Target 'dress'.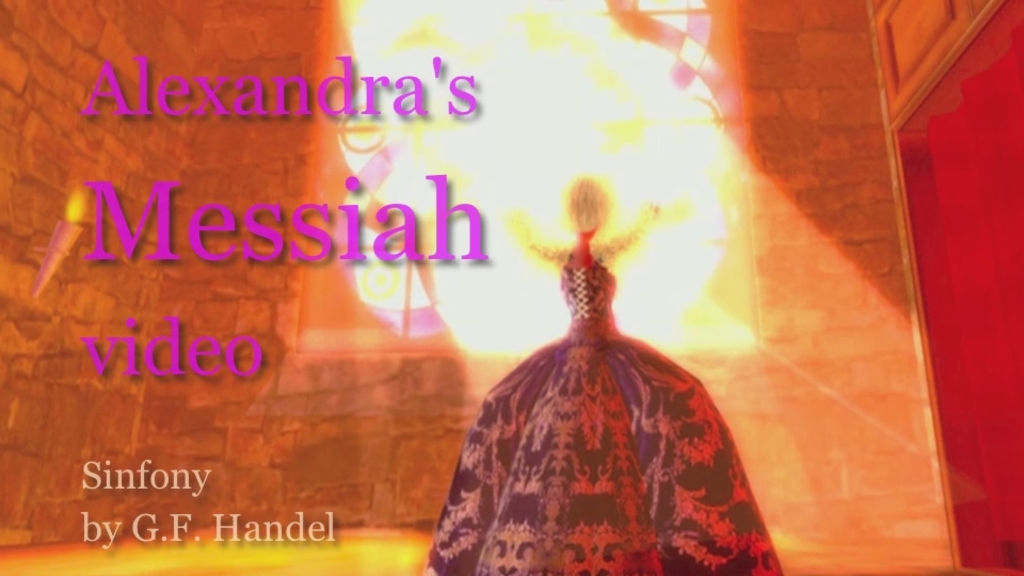
Target region: [x1=431, y1=236, x2=787, y2=575].
